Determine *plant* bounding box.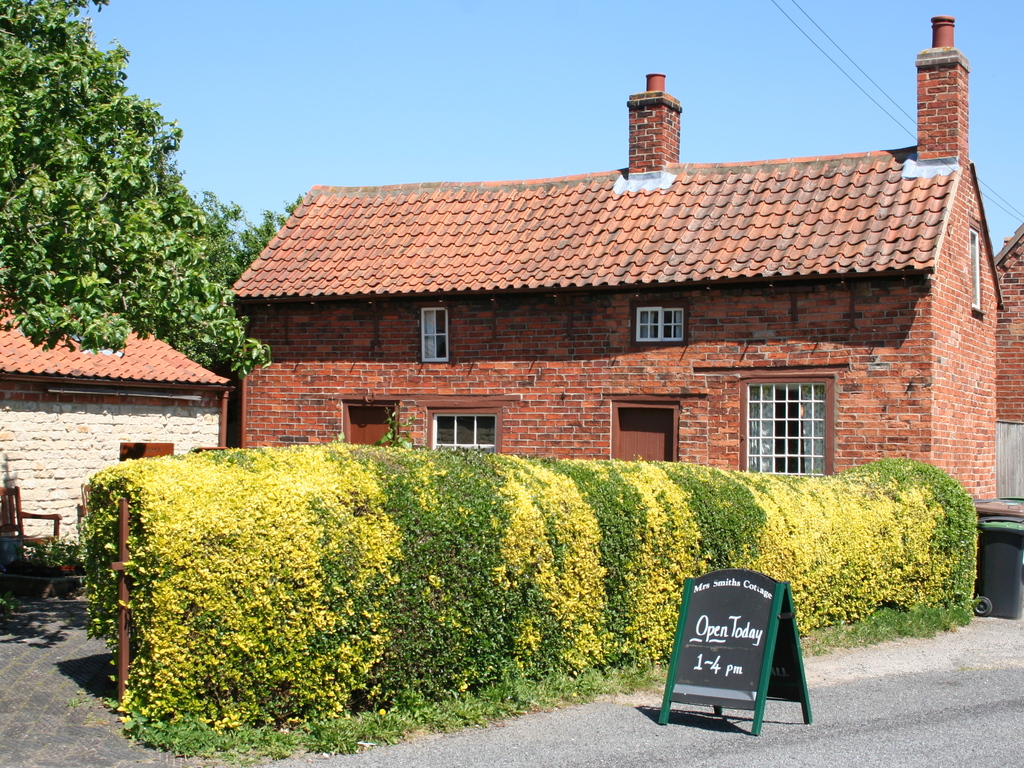
Determined: select_region(372, 399, 426, 452).
